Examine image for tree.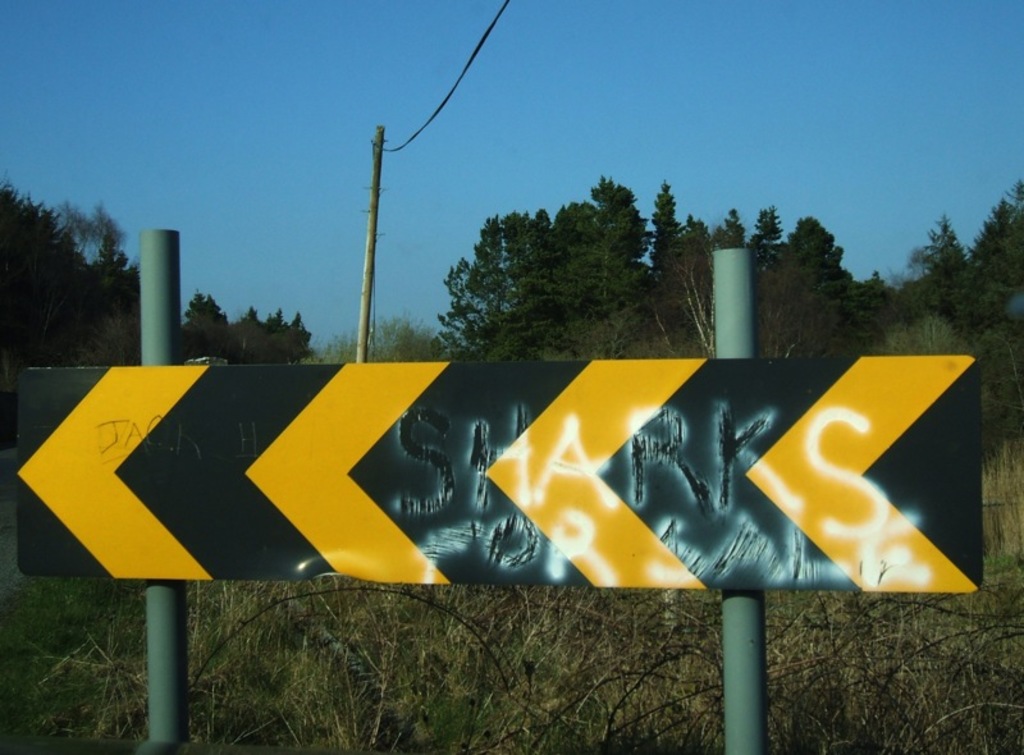
Examination result: [left=904, top=178, right=1023, bottom=441].
